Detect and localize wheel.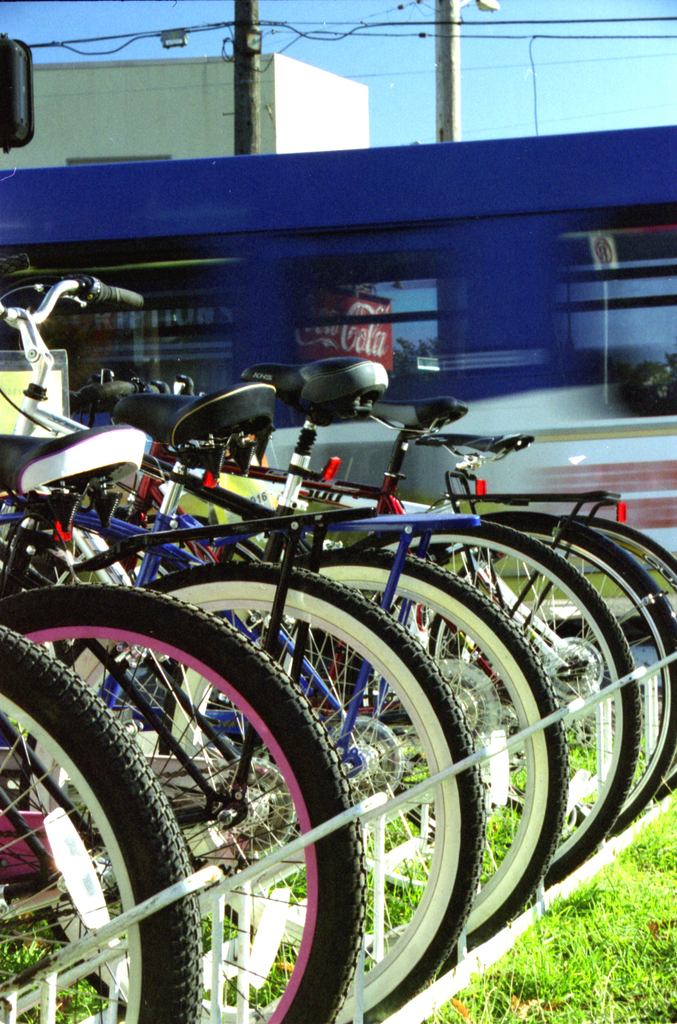
Localized at select_region(0, 633, 189, 1023).
